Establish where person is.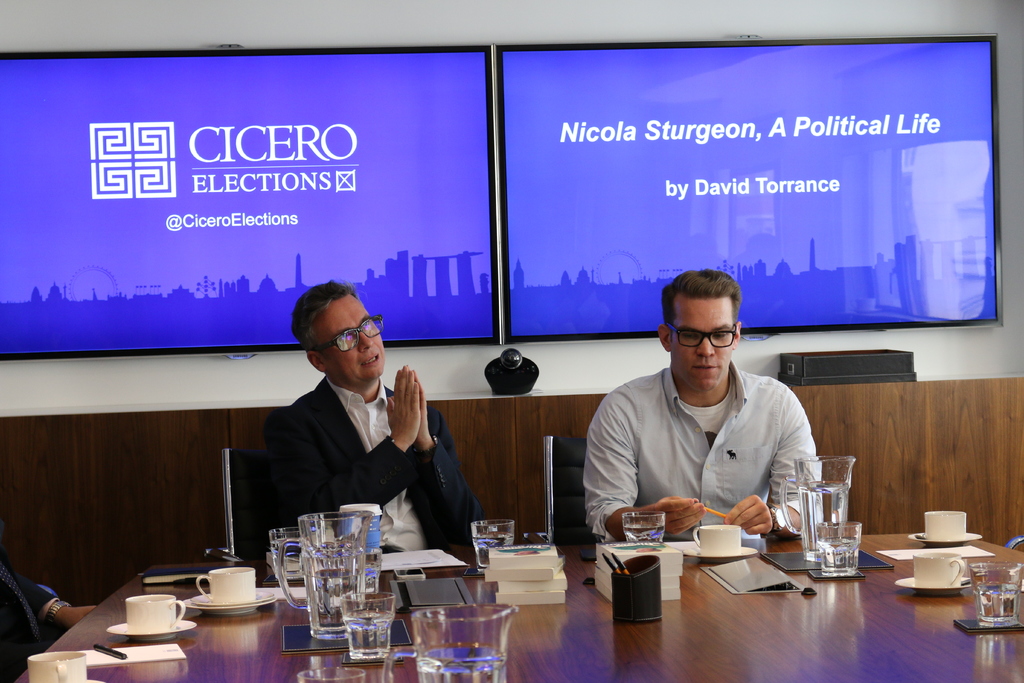
Established at select_region(589, 263, 845, 586).
